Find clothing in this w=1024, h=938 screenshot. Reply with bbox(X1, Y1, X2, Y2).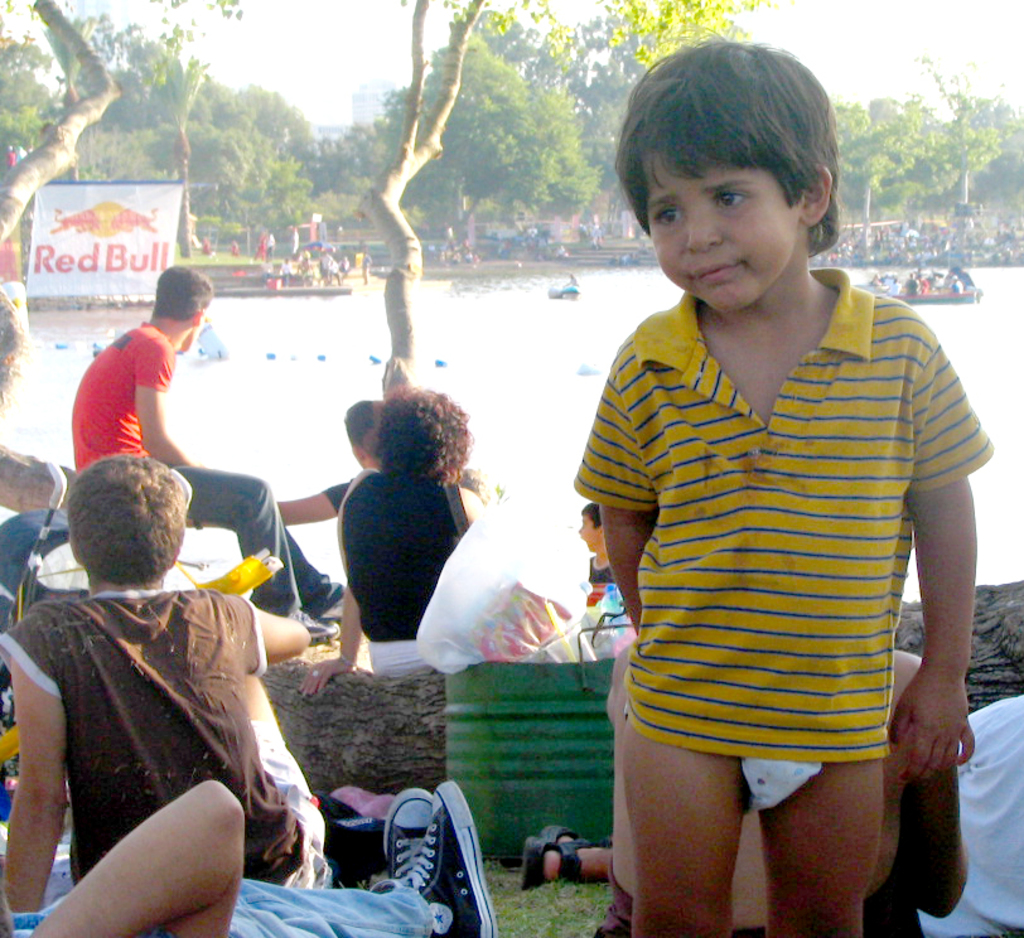
bbox(0, 582, 334, 894).
